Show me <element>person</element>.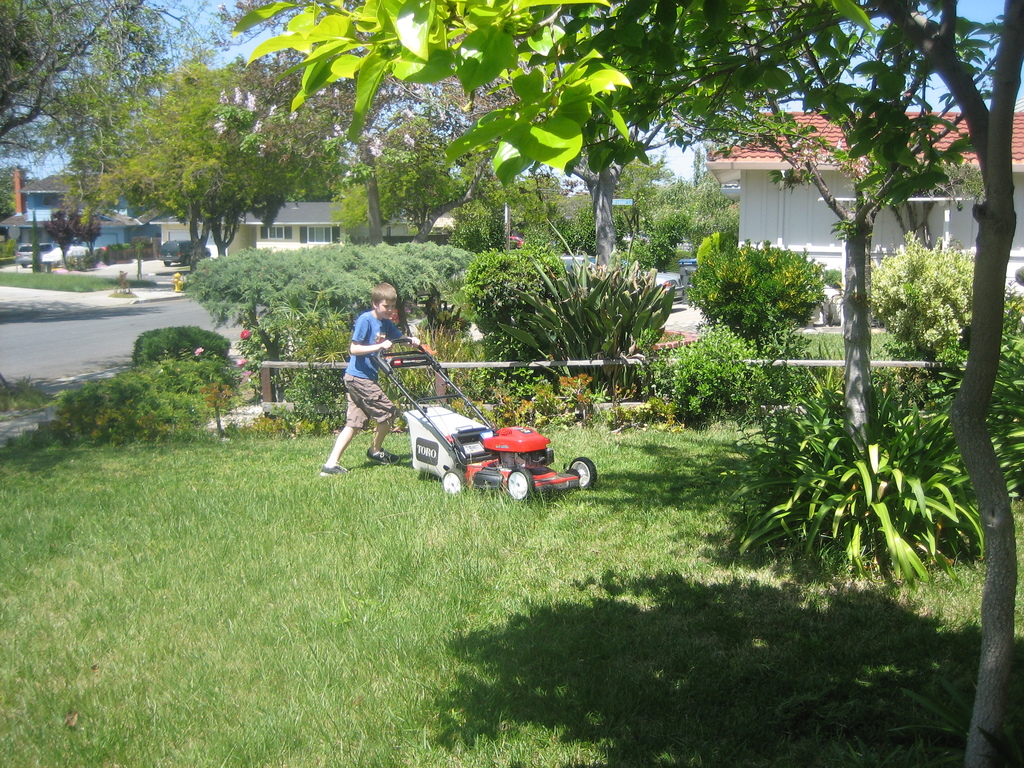
<element>person</element> is here: [x1=326, y1=287, x2=412, y2=504].
